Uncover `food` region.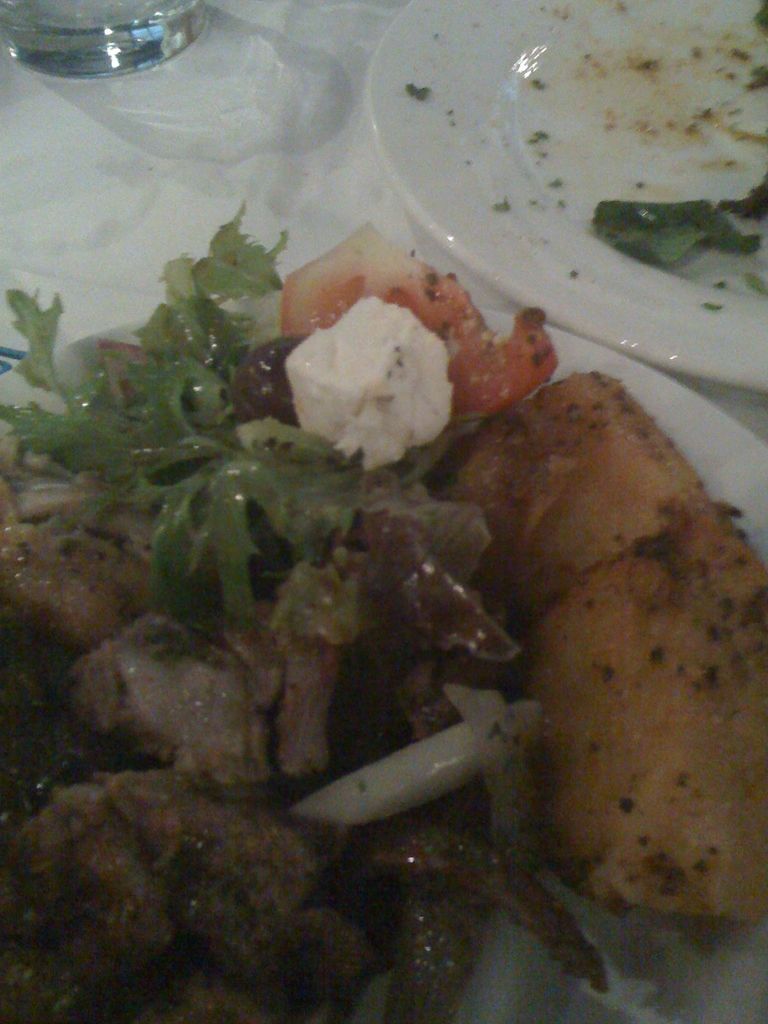
Uncovered: bbox=[370, 364, 767, 922].
